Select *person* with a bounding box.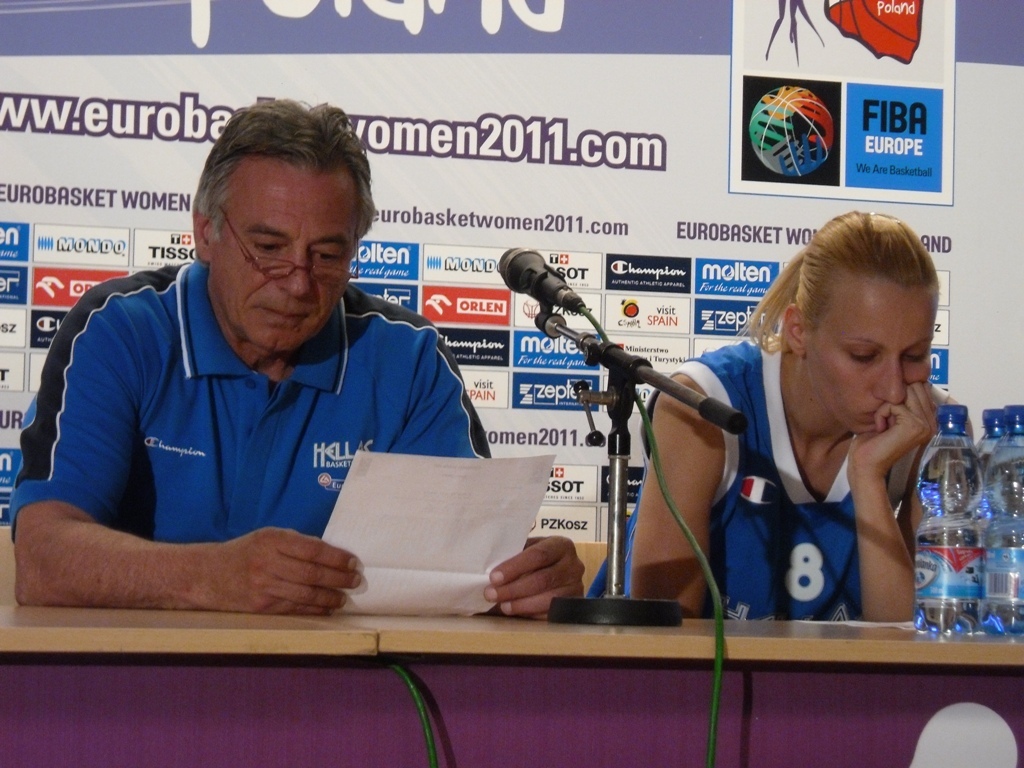
(x1=584, y1=206, x2=976, y2=627).
